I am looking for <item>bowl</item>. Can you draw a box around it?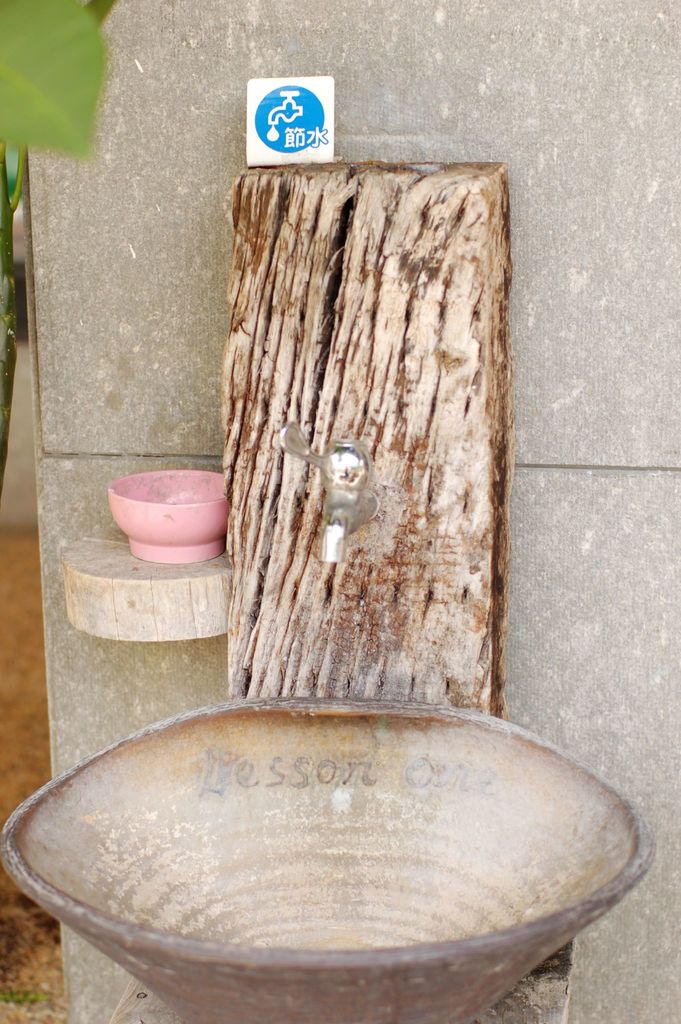
Sure, the bounding box is <region>11, 721, 650, 1023</region>.
